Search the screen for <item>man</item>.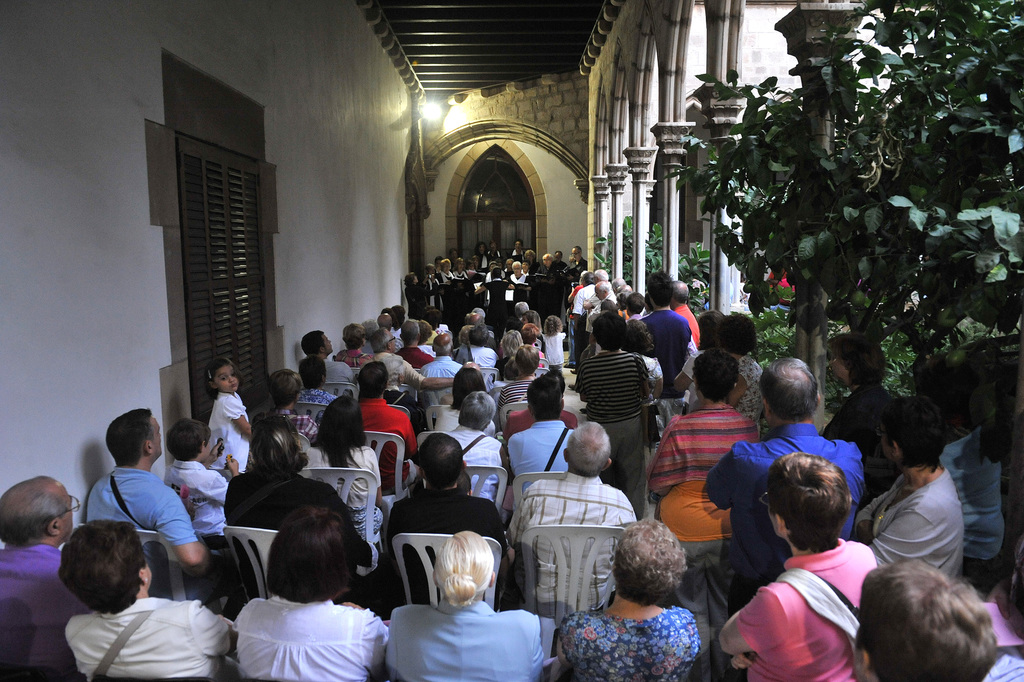
Found at BBox(735, 458, 900, 681).
